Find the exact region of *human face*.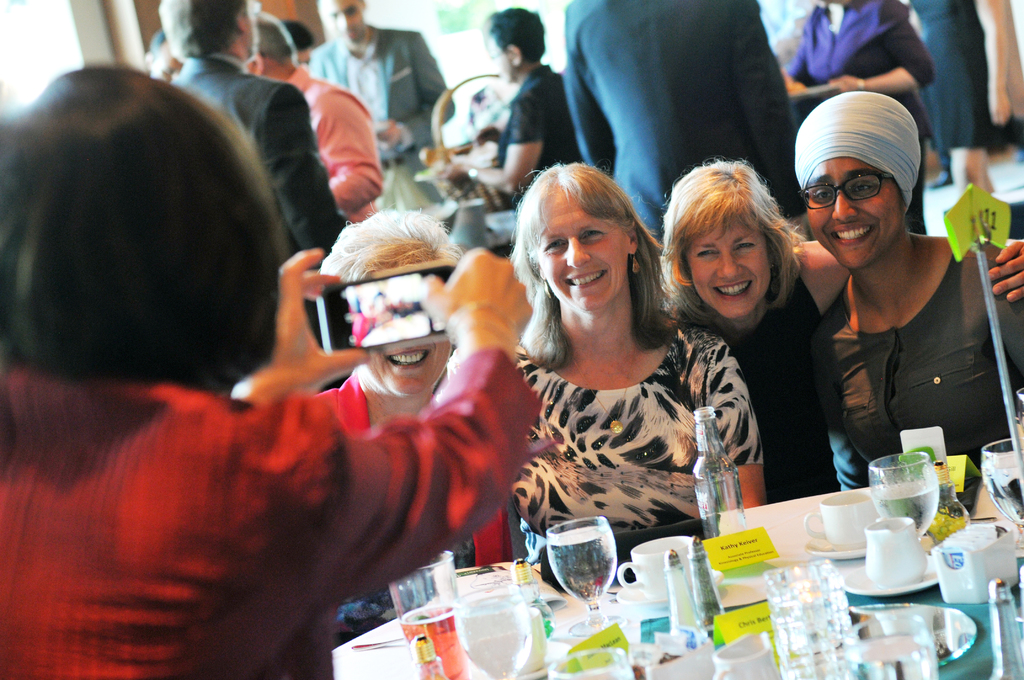
Exact region: bbox=[533, 198, 627, 311].
